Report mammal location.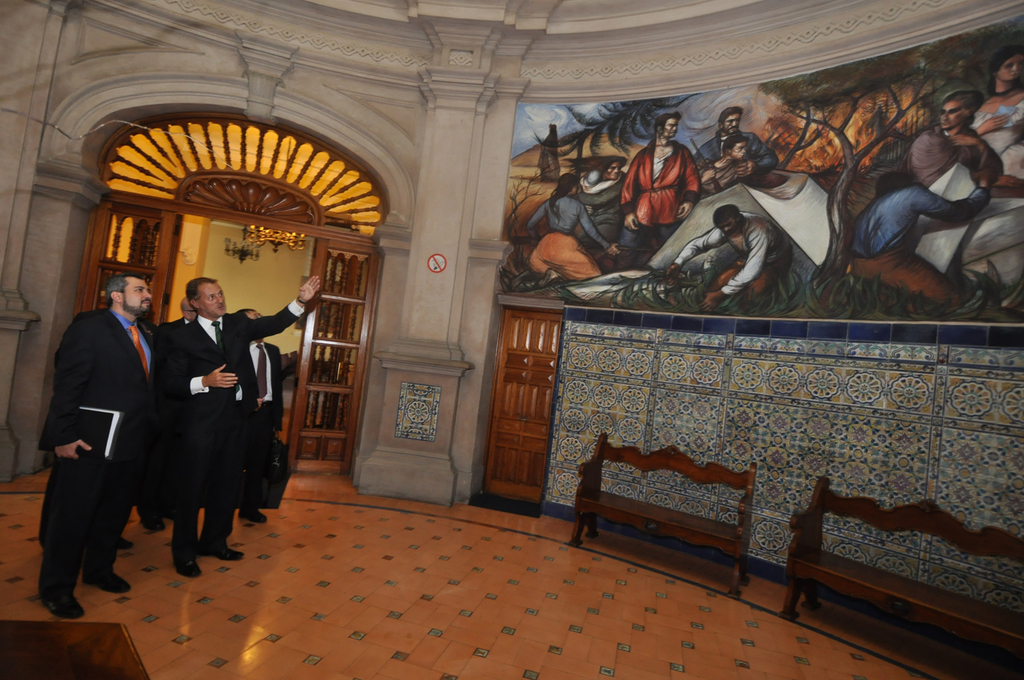
Report: Rect(902, 87, 999, 193).
